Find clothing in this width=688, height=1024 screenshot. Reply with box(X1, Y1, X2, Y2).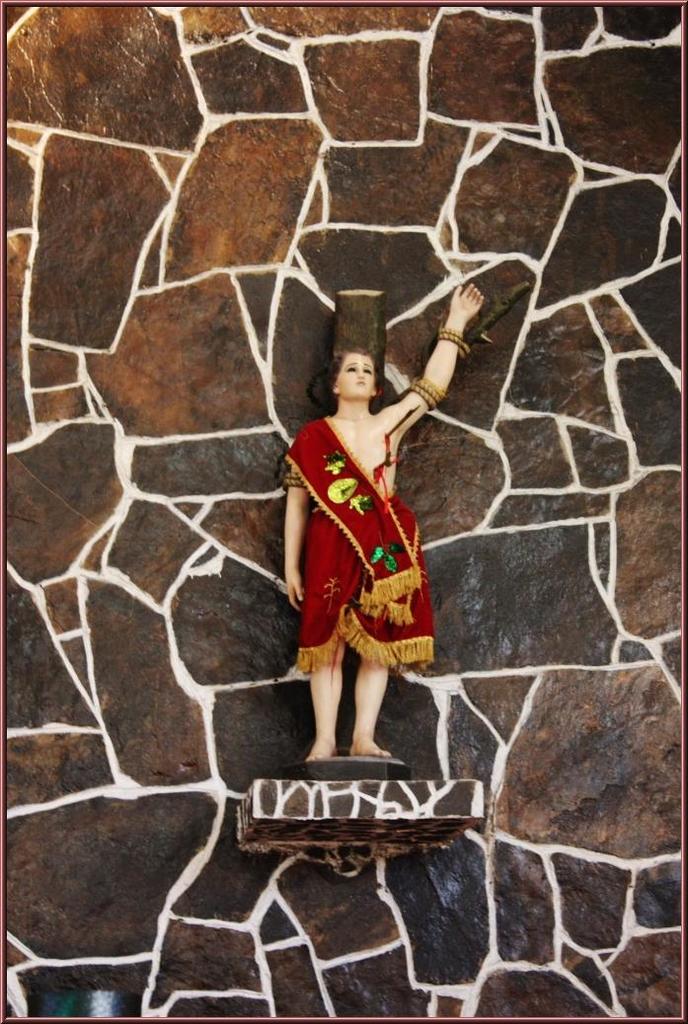
box(283, 410, 437, 675).
